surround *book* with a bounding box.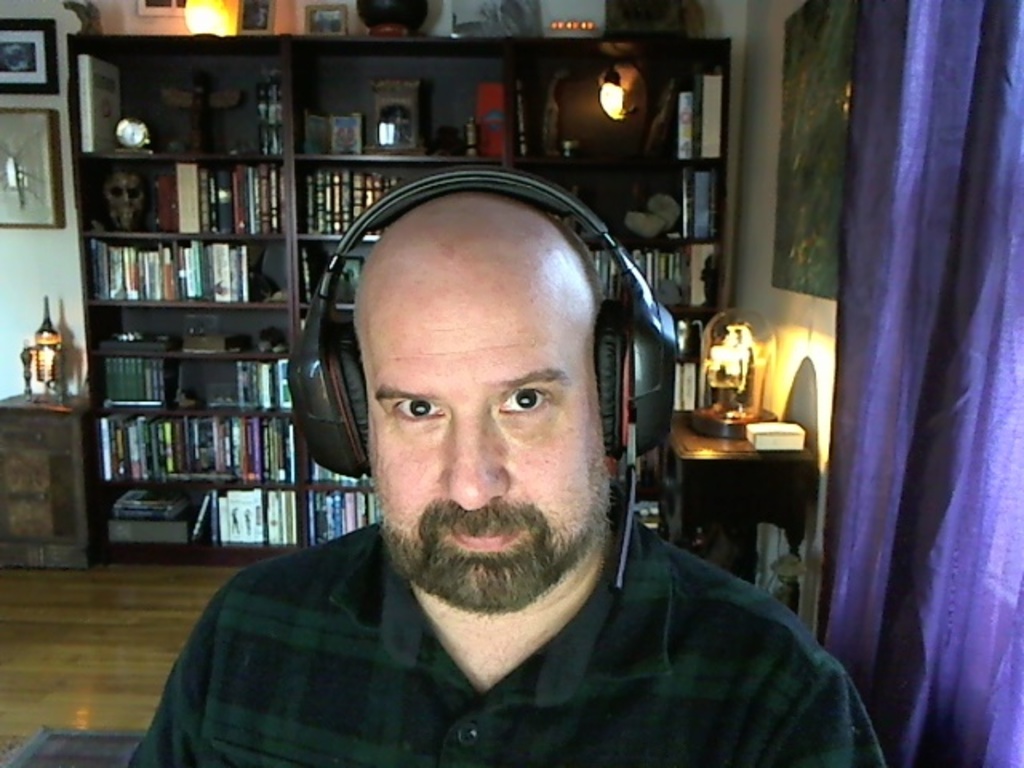
bbox(682, 173, 720, 240).
